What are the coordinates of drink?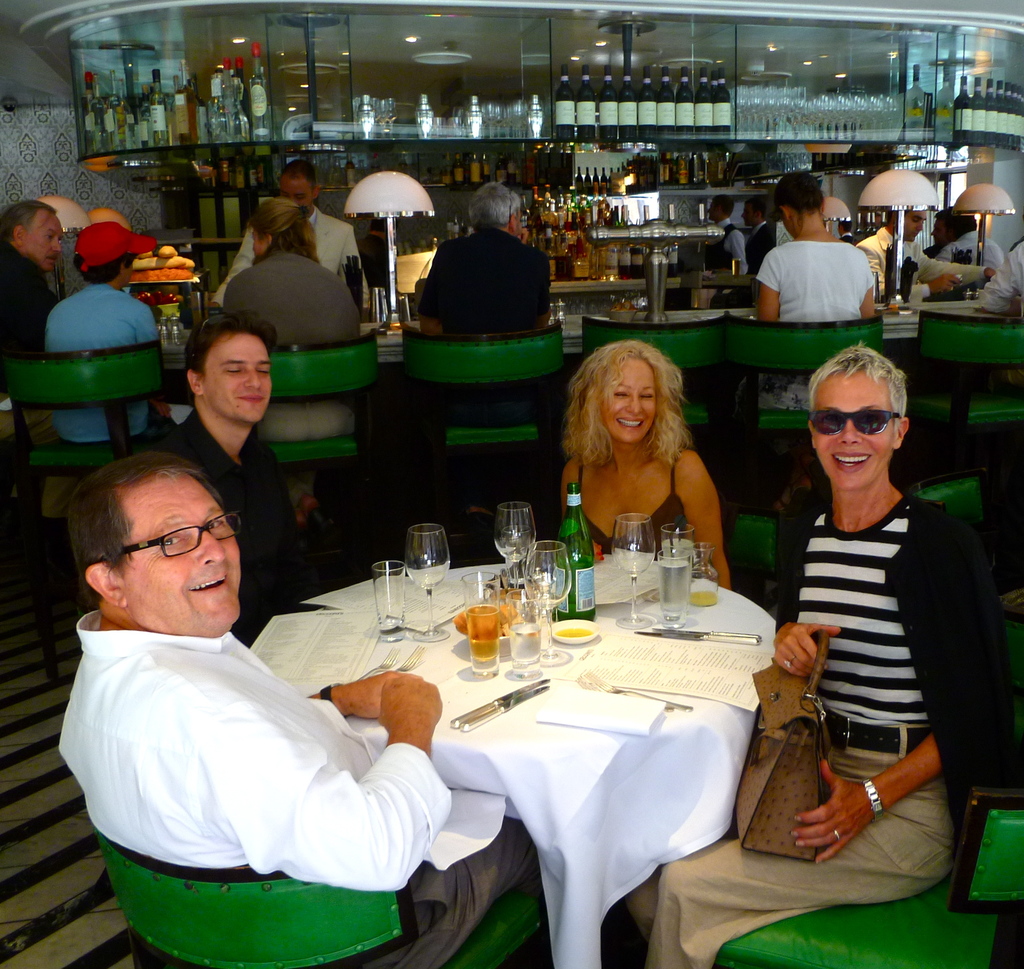
select_region(343, 158, 356, 190).
